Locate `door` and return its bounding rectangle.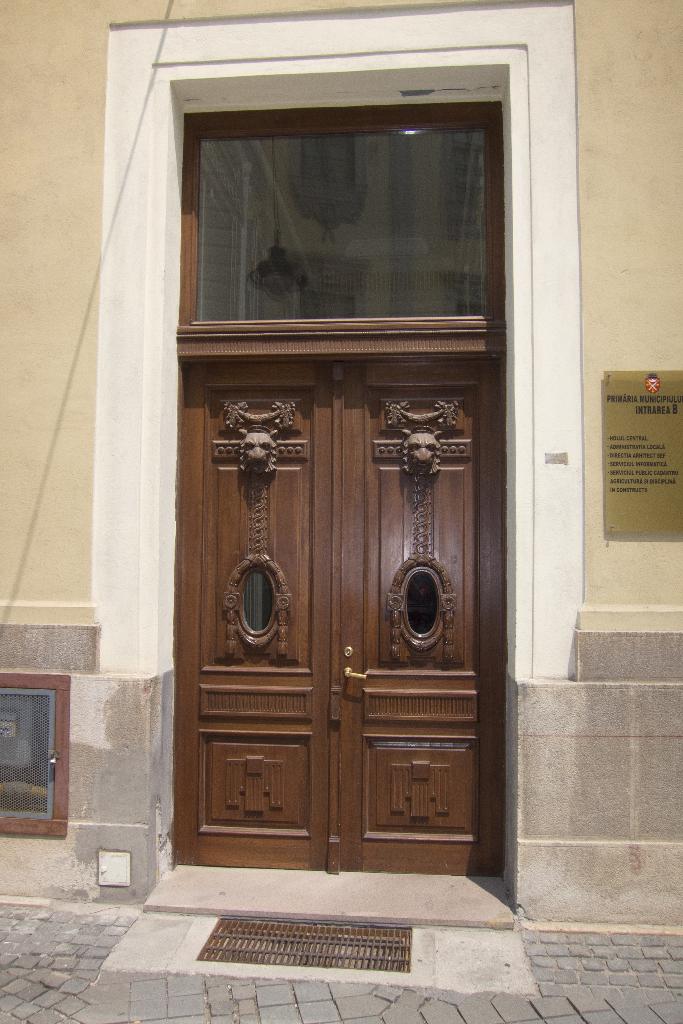
box(173, 324, 502, 859).
